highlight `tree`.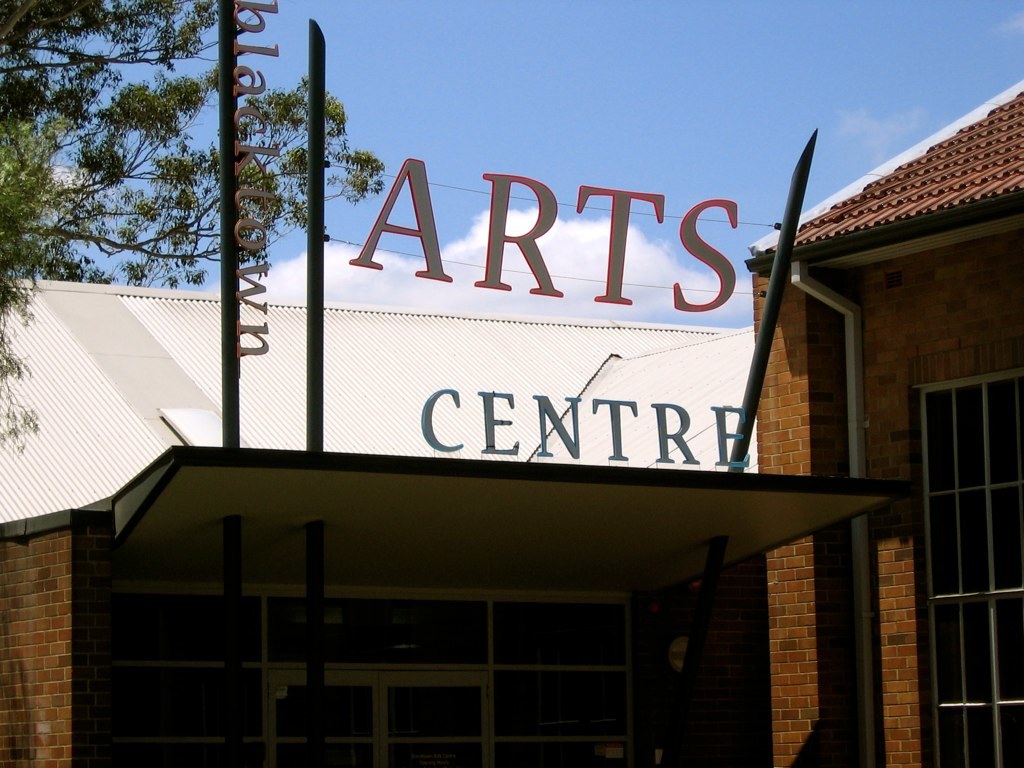
Highlighted region: bbox=(0, 0, 387, 458).
